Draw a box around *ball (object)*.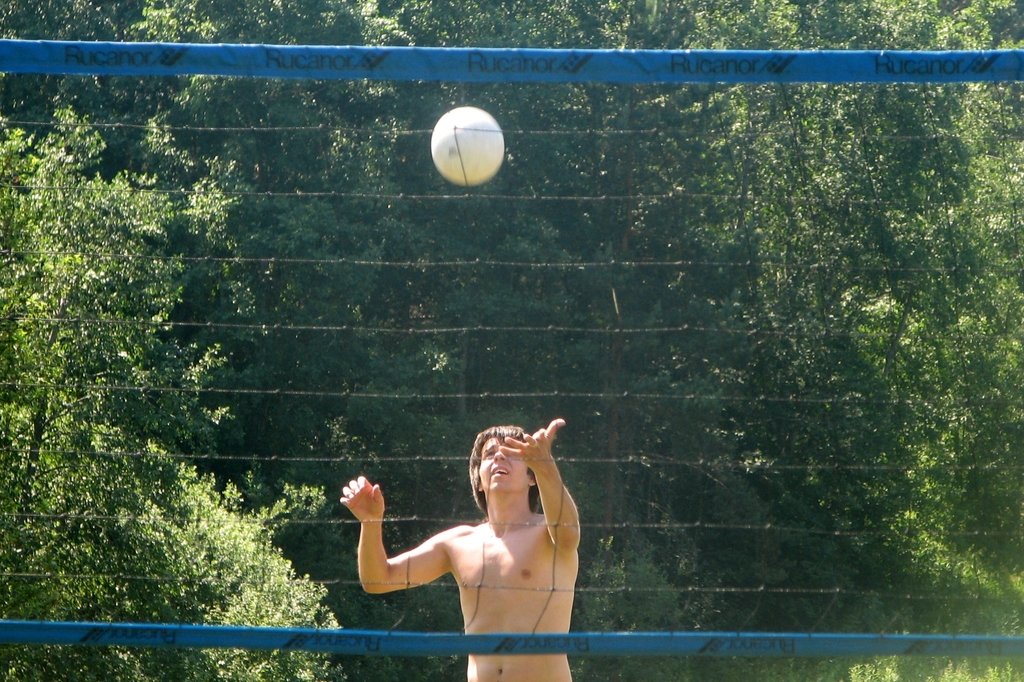
box(431, 106, 505, 187).
